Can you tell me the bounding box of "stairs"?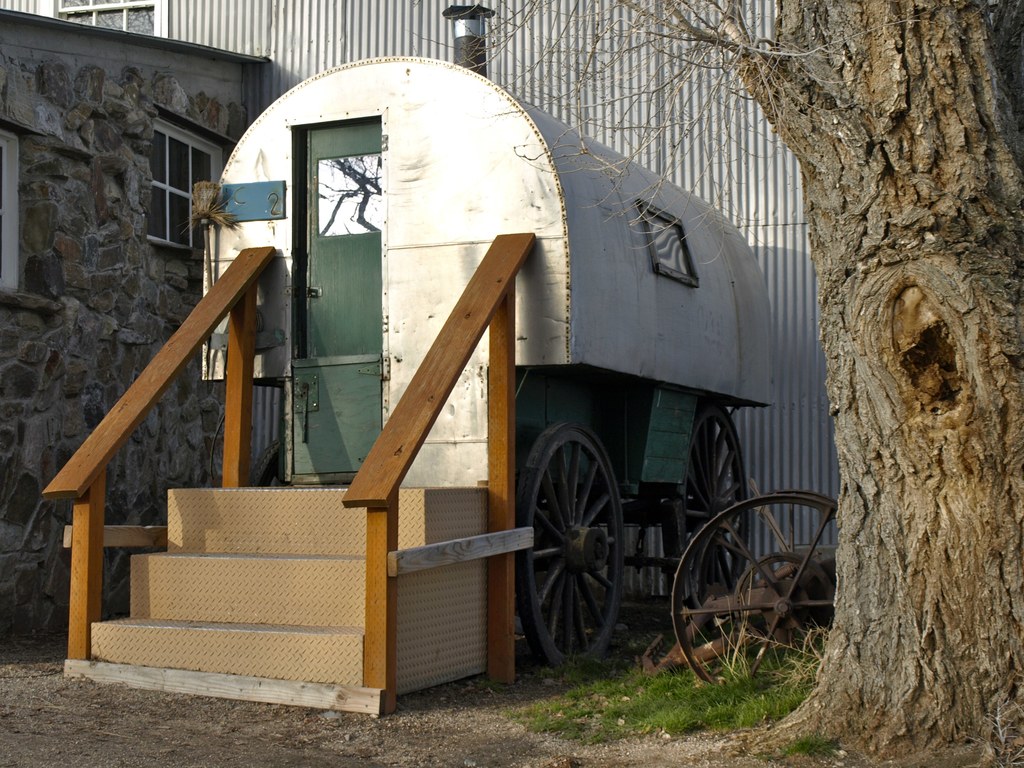
bbox(88, 481, 488, 696).
